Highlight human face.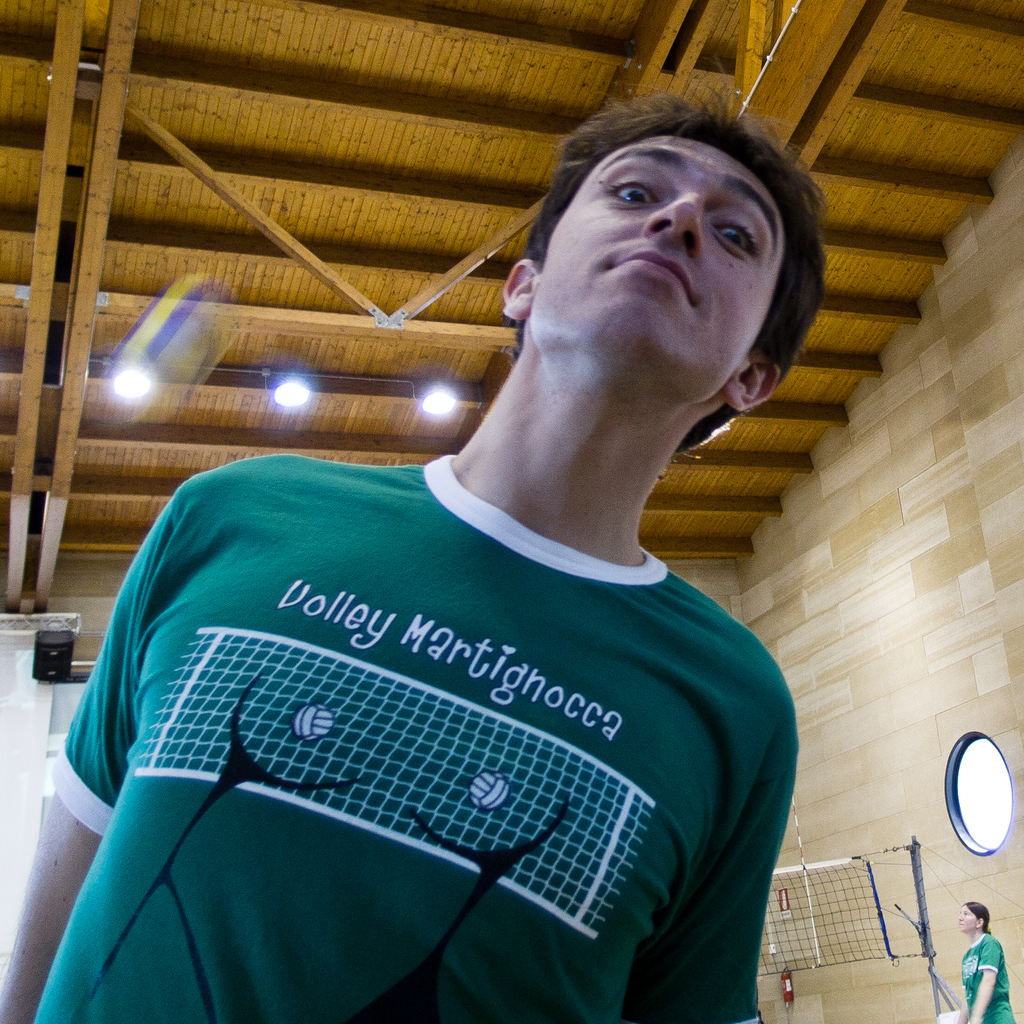
Highlighted region: {"x1": 531, "y1": 132, "x2": 790, "y2": 410}.
